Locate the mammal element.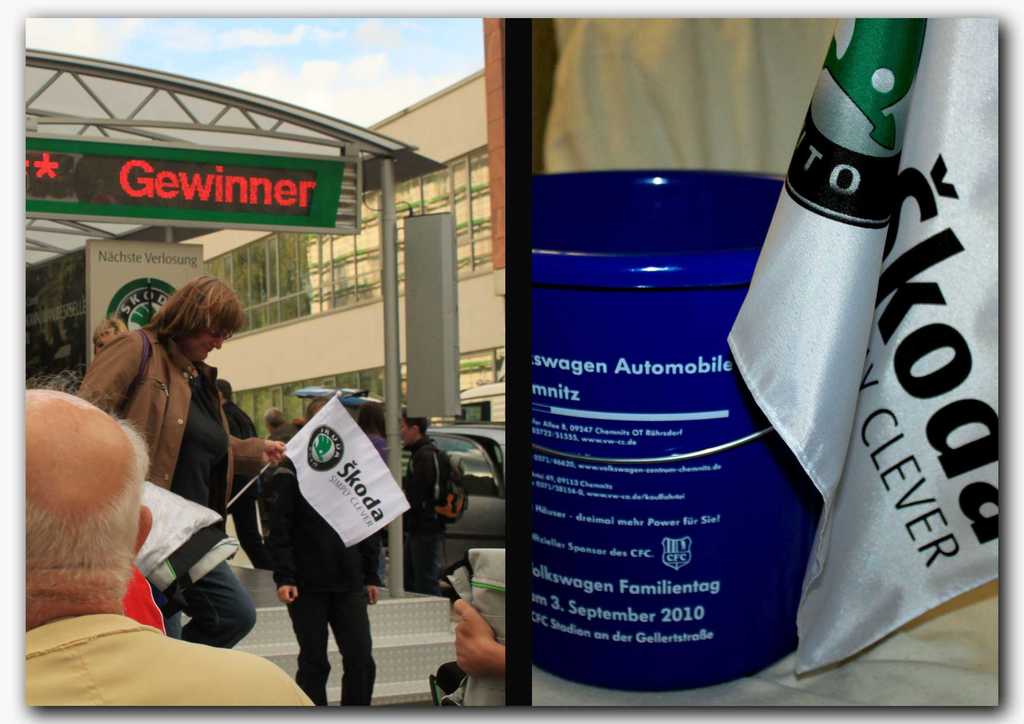
Element bbox: (356,398,394,469).
